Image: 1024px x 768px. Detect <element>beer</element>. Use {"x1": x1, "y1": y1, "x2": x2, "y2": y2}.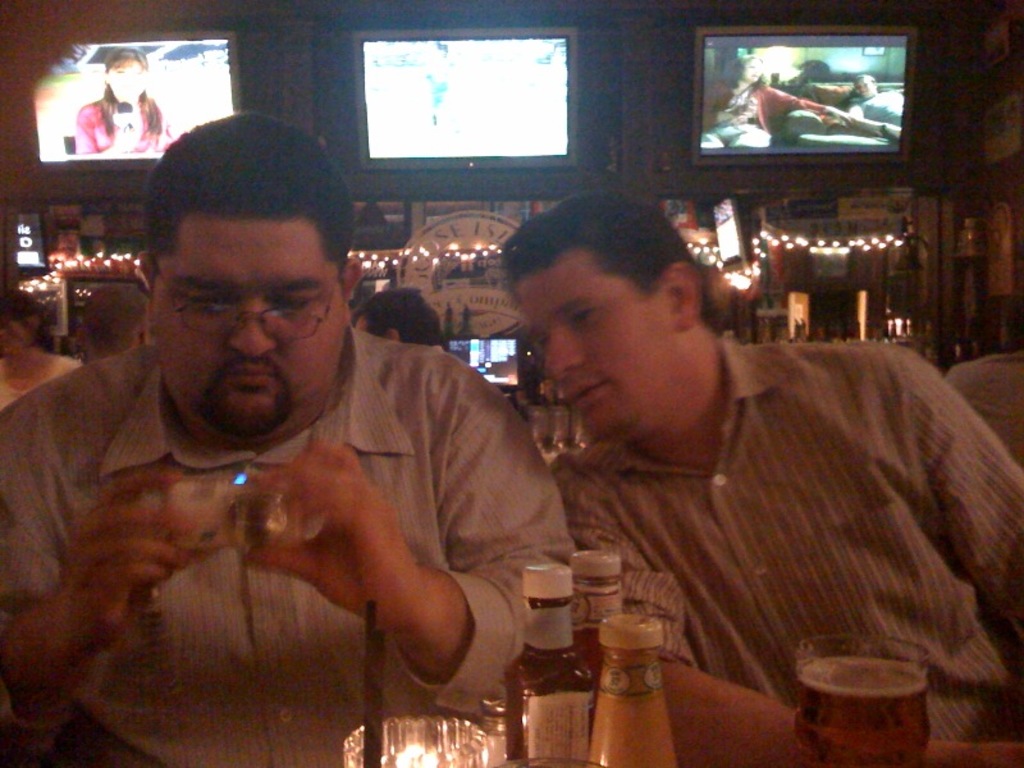
{"x1": 493, "y1": 563, "x2": 608, "y2": 767}.
